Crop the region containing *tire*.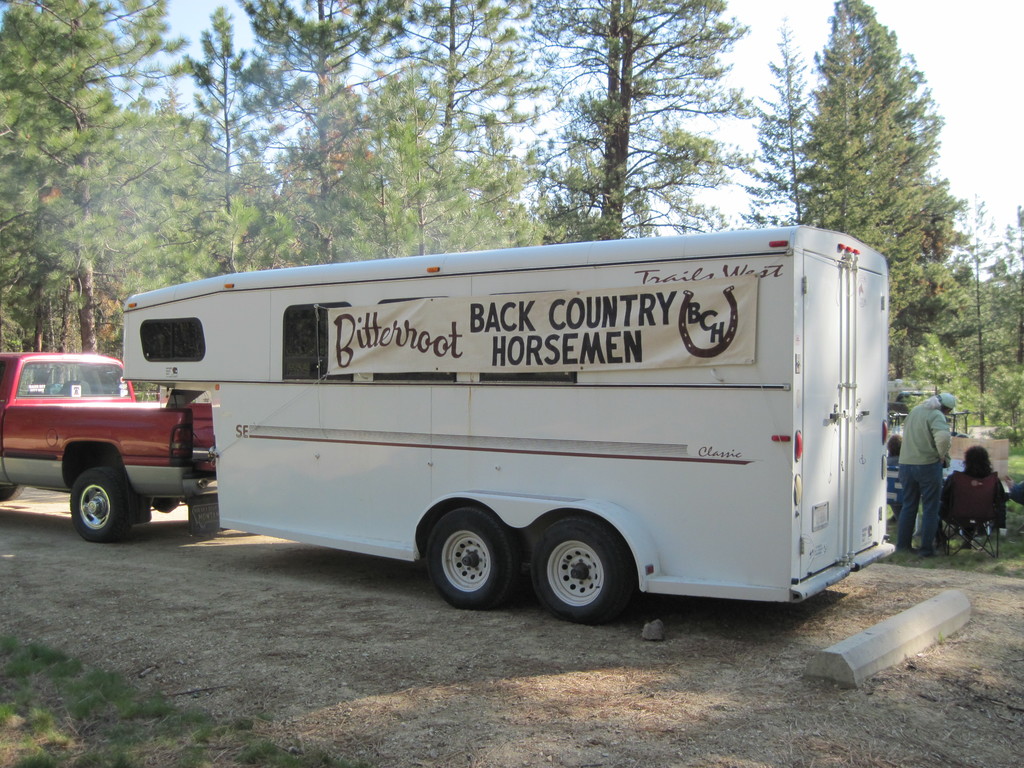
Crop region: 431, 513, 513, 604.
